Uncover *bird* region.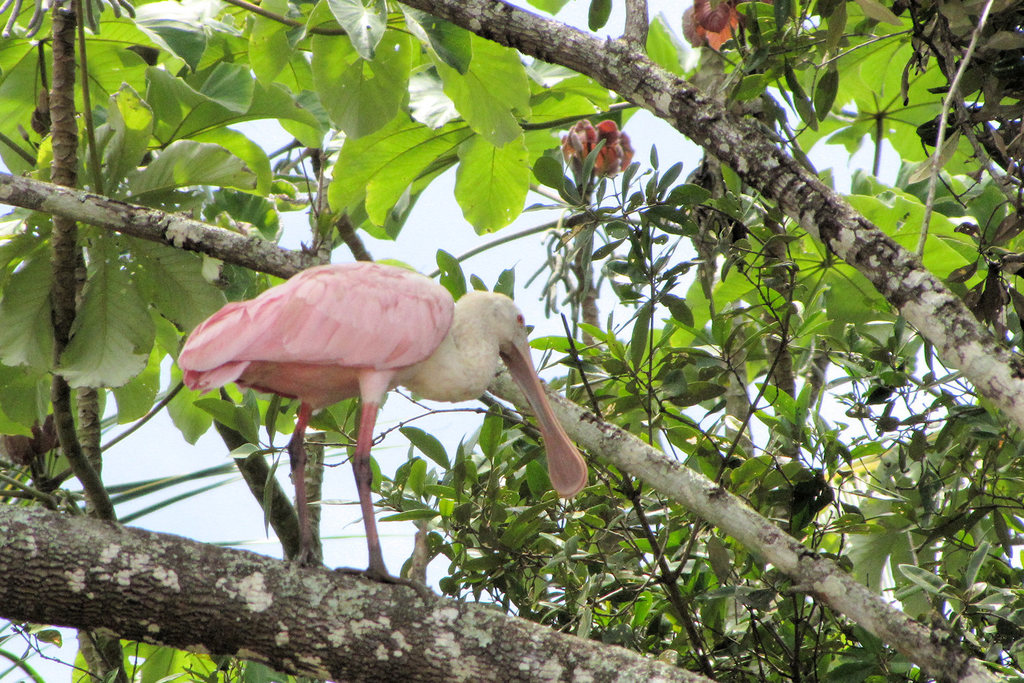
Uncovered: {"x1": 154, "y1": 275, "x2": 612, "y2": 542}.
